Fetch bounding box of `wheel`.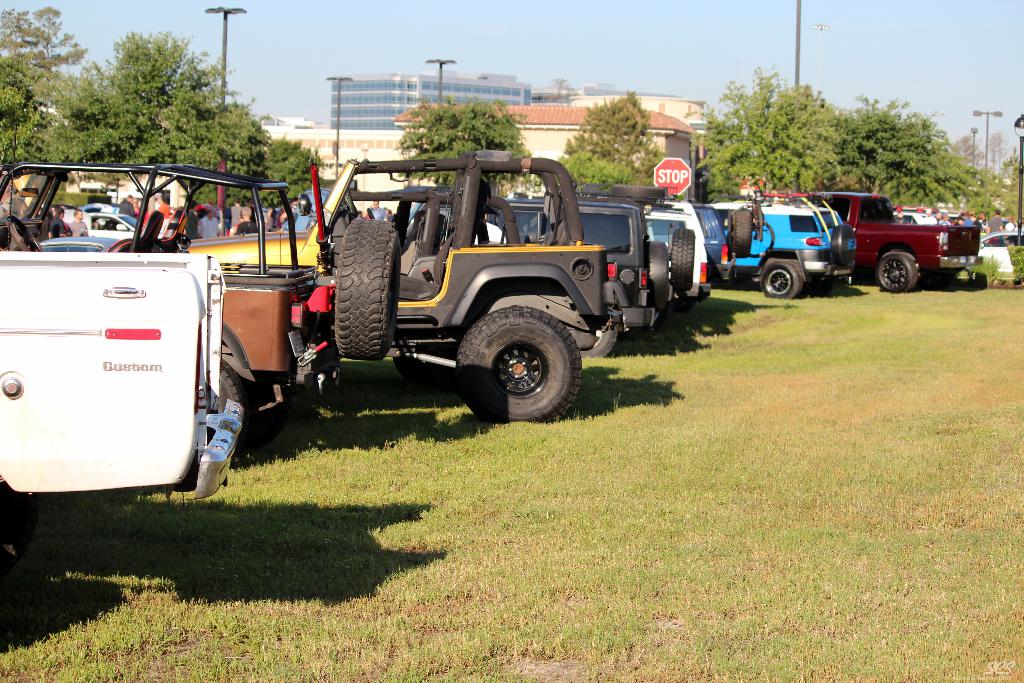
Bbox: l=697, t=288, r=712, b=304.
